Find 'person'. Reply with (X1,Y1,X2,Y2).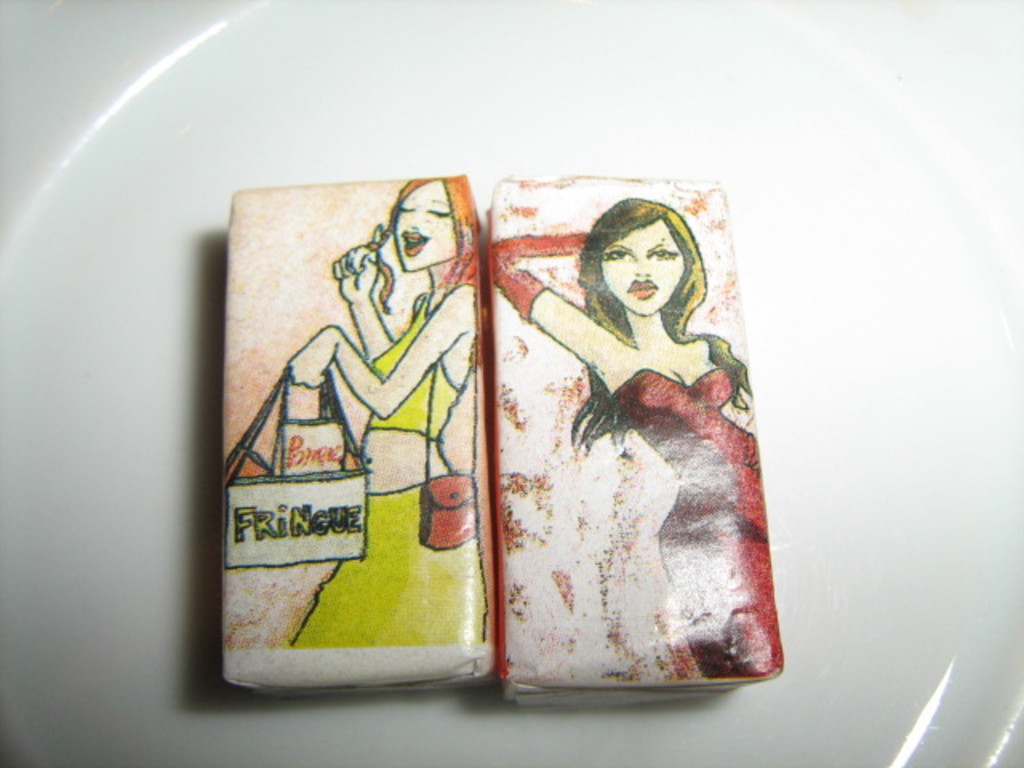
(483,198,776,680).
